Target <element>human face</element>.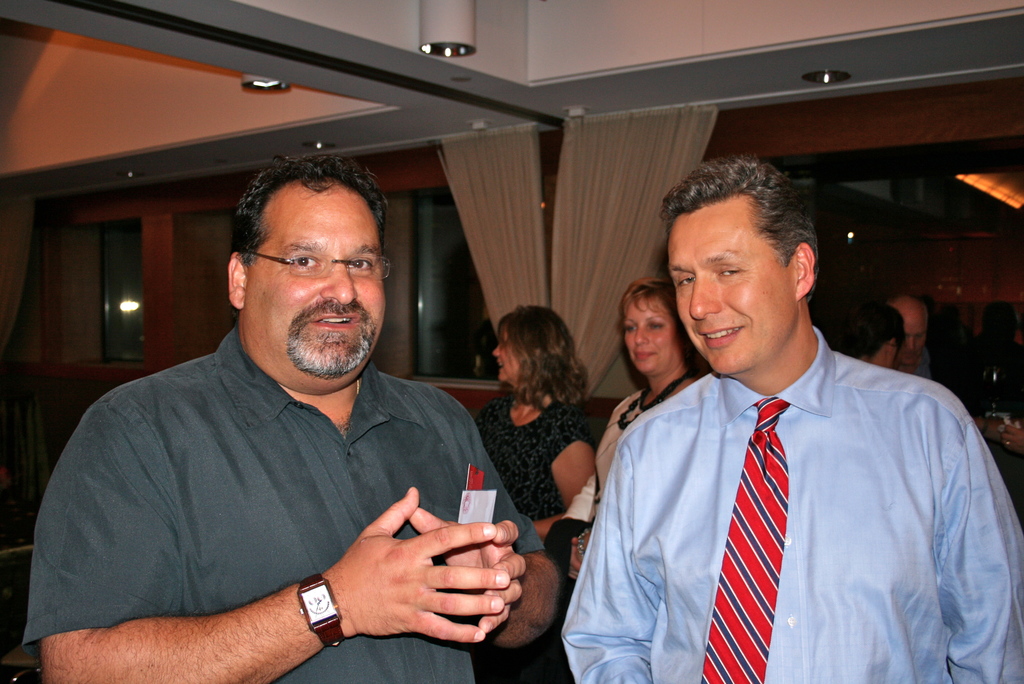
Target region: x1=902 y1=315 x2=926 y2=368.
